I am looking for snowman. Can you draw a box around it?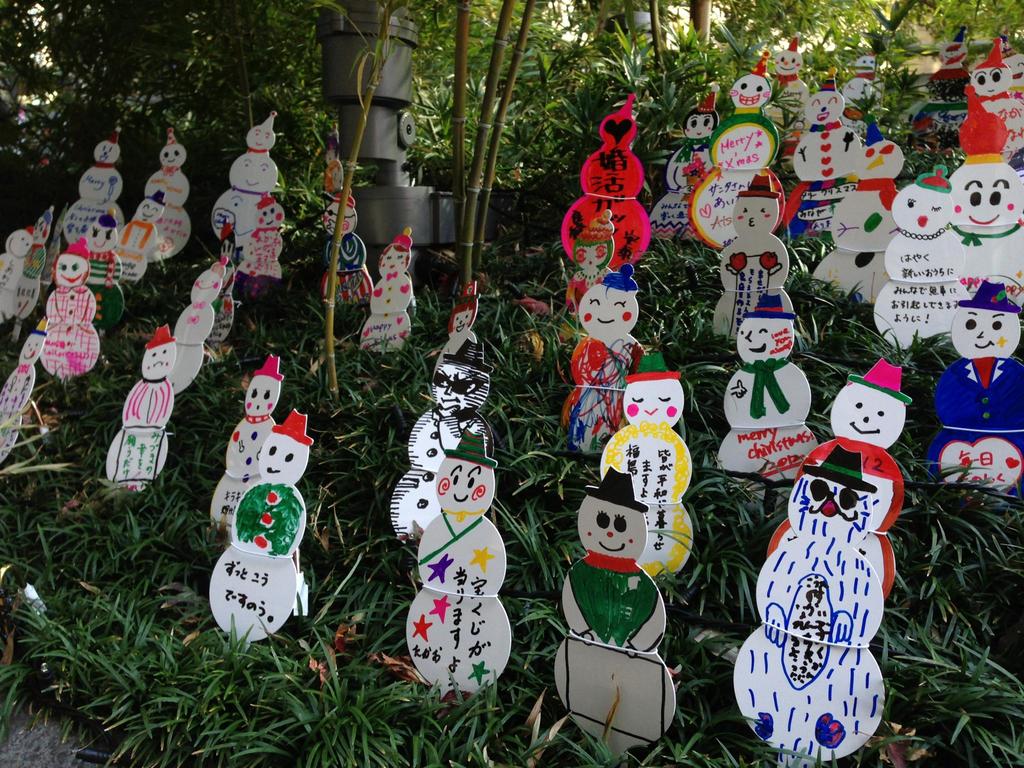
Sure, the bounding box is <bbox>758, 355, 909, 607</bbox>.
